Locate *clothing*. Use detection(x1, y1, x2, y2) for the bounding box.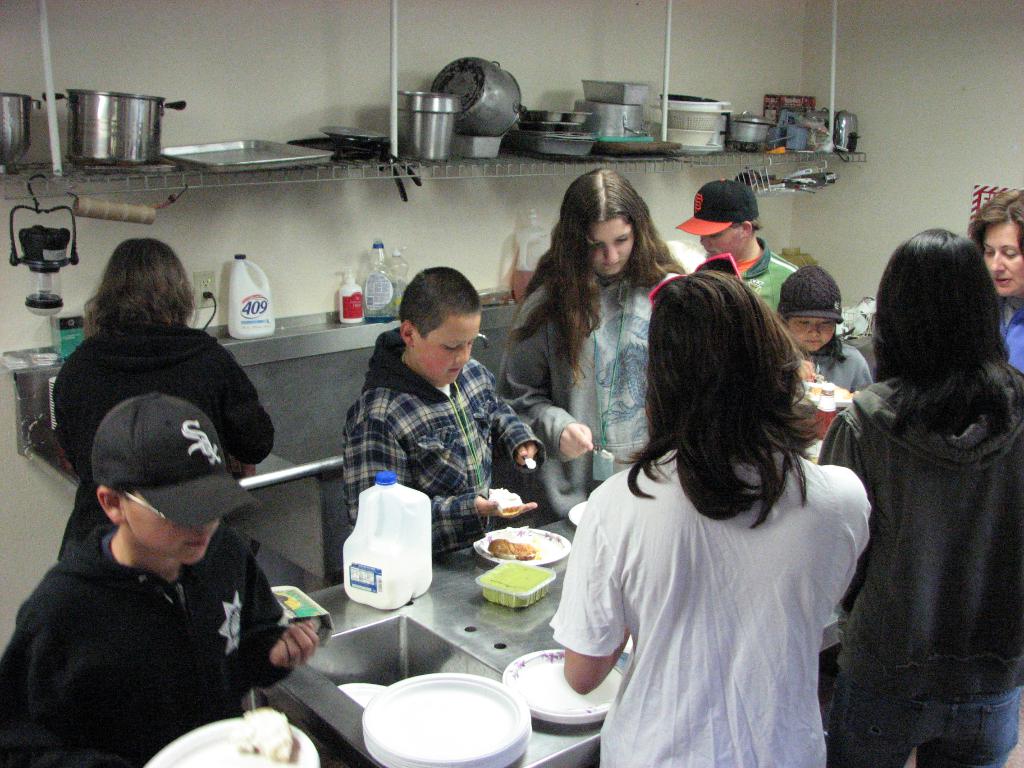
detection(827, 390, 1023, 767).
